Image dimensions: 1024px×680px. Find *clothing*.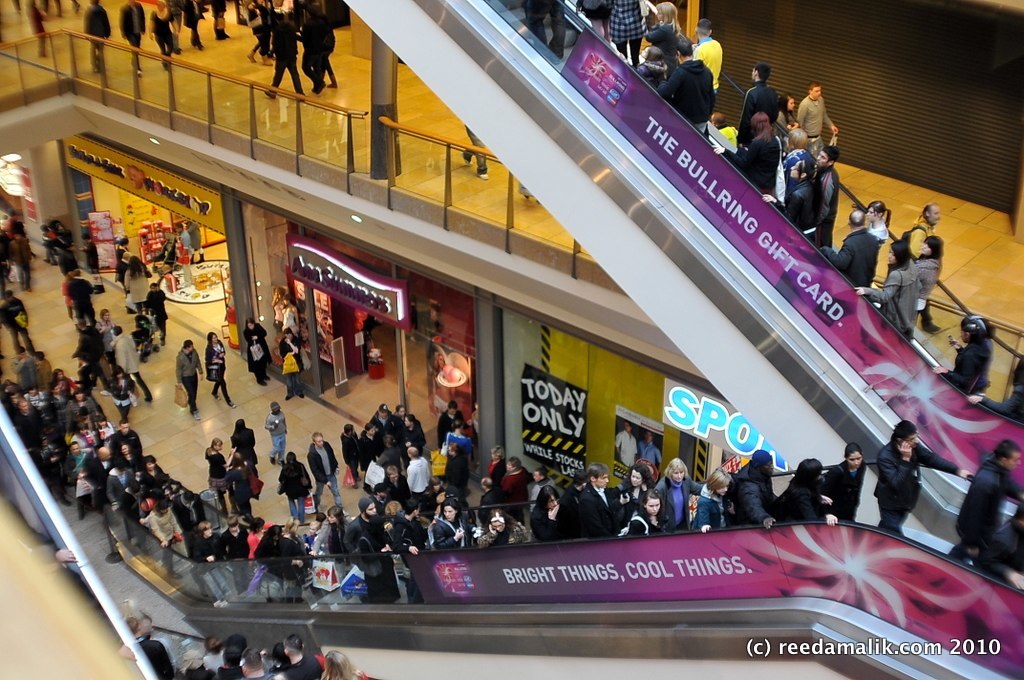
BBox(779, 478, 821, 520).
